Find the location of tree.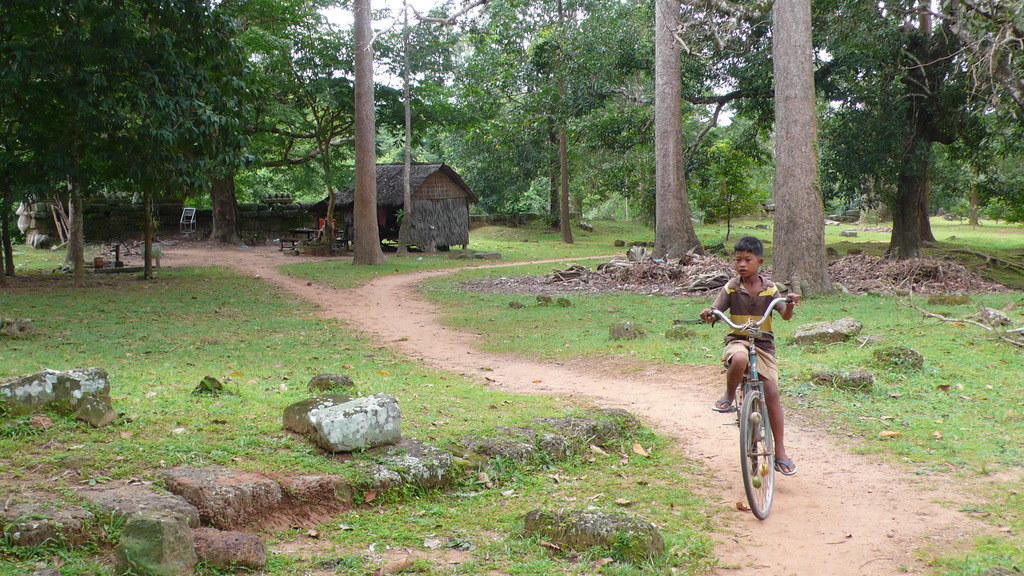
Location: bbox=[334, 0, 395, 272].
